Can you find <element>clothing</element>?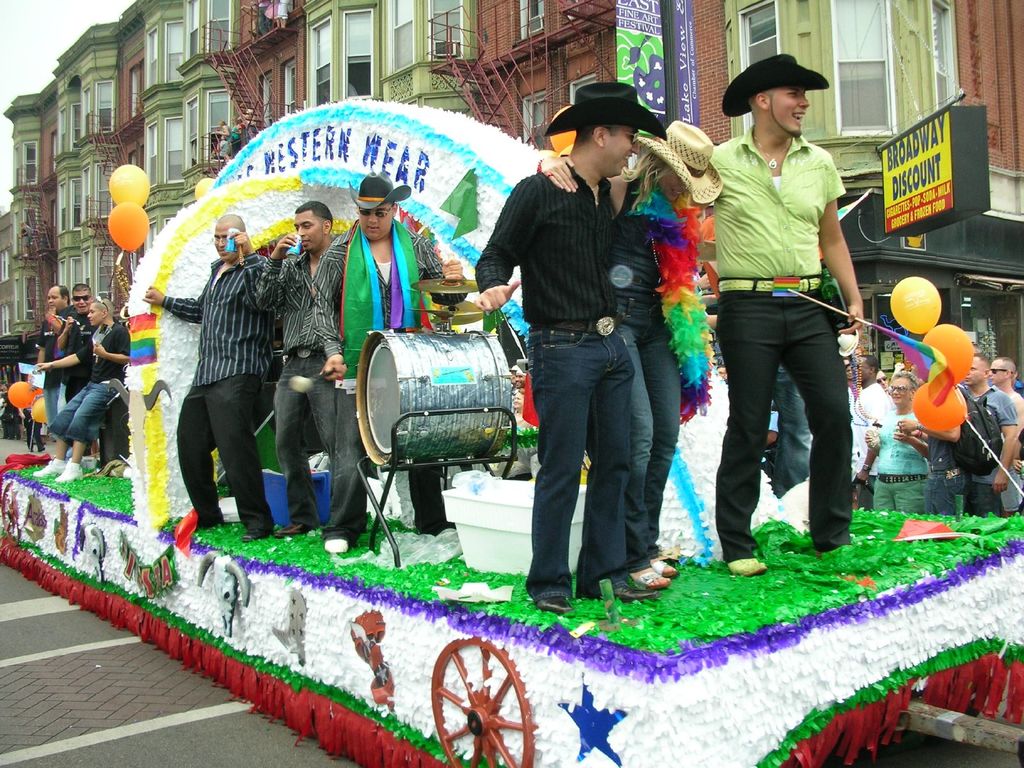
Yes, bounding box: <box>177,259,263,522</box>.
